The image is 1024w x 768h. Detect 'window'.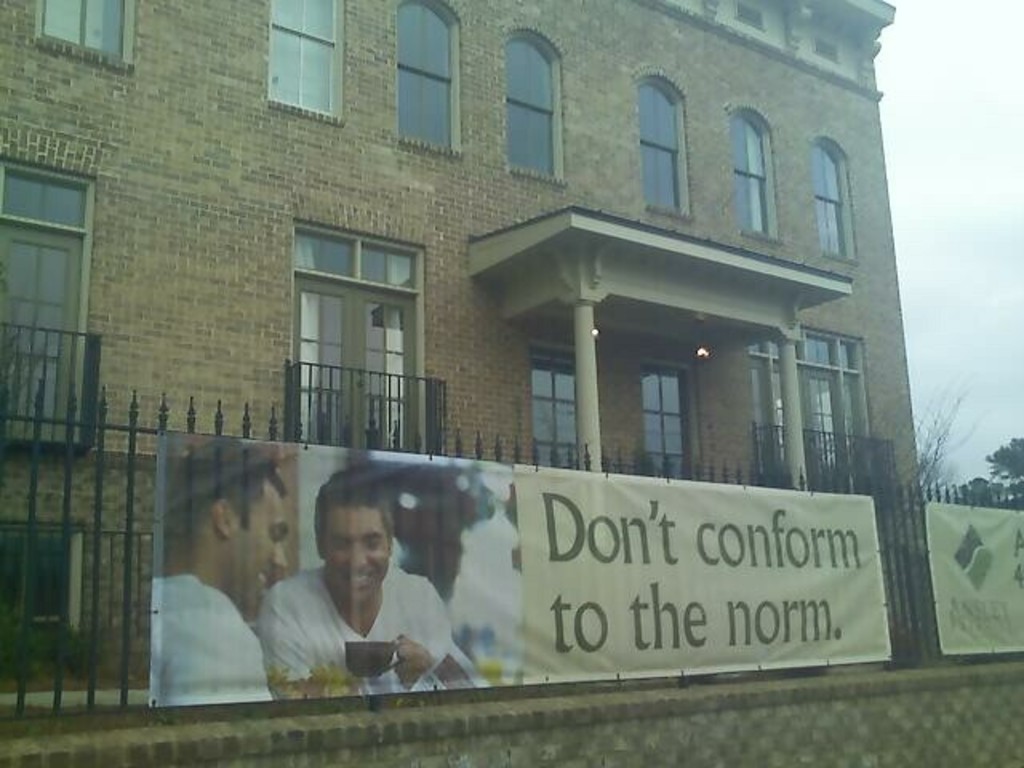
Detection: (34, 0, 142, 67).
